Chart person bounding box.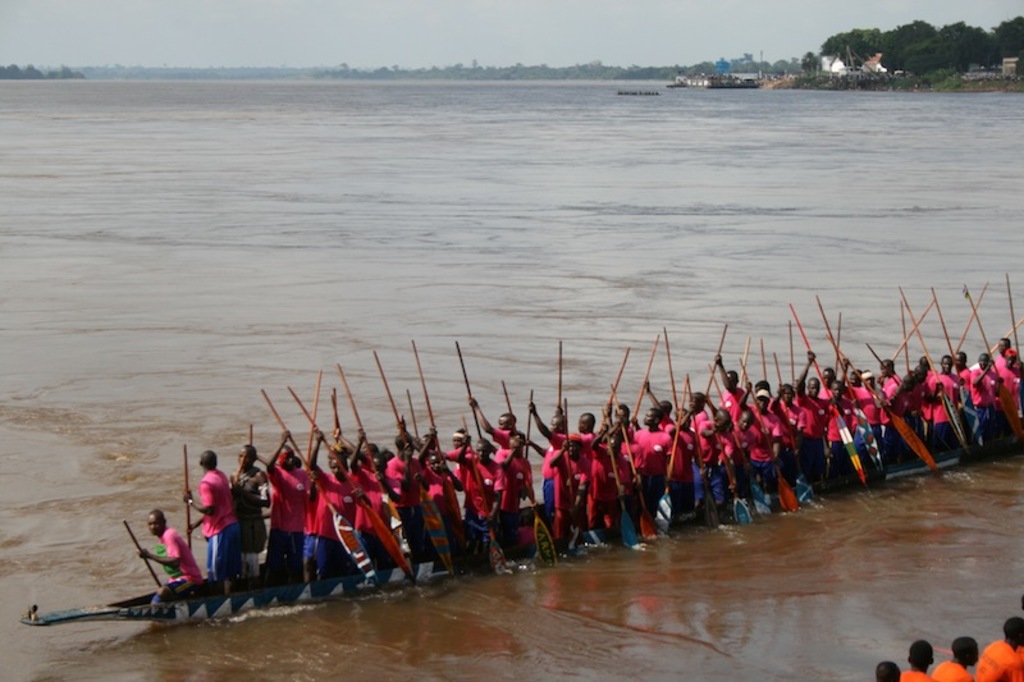
Charted: 913:348:945:431.
